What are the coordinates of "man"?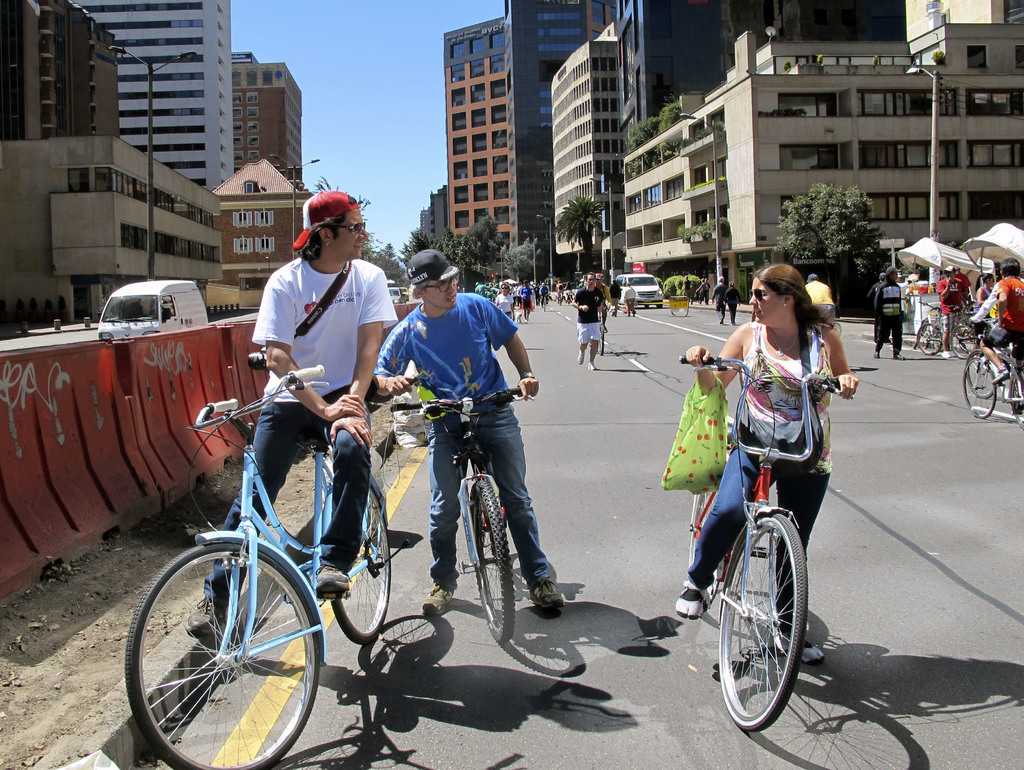
[left=696, top=278, right=707, bottom=303].
